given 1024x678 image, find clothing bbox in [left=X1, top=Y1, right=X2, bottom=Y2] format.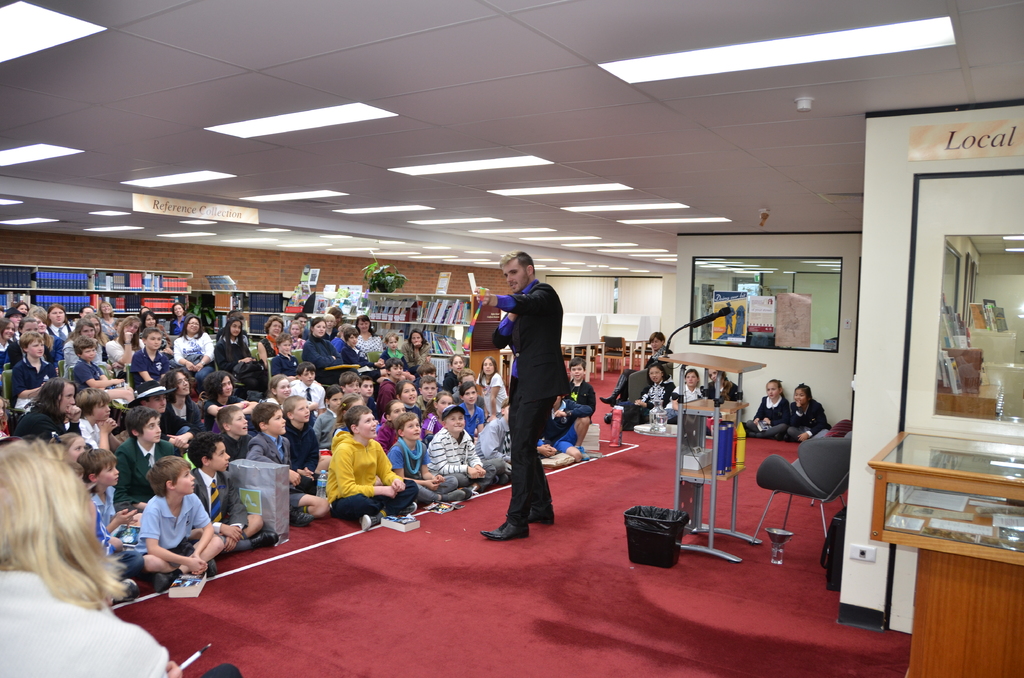
[left=249, top=430, right=307, bottom=504].
